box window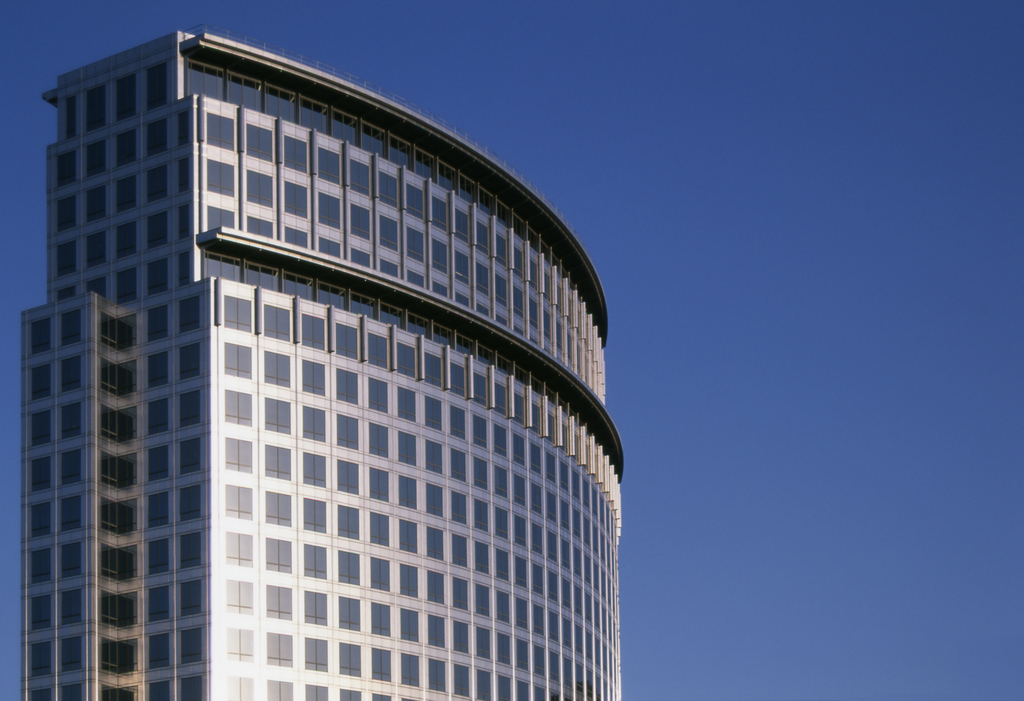
bbox(306, 402, 325, 444)
